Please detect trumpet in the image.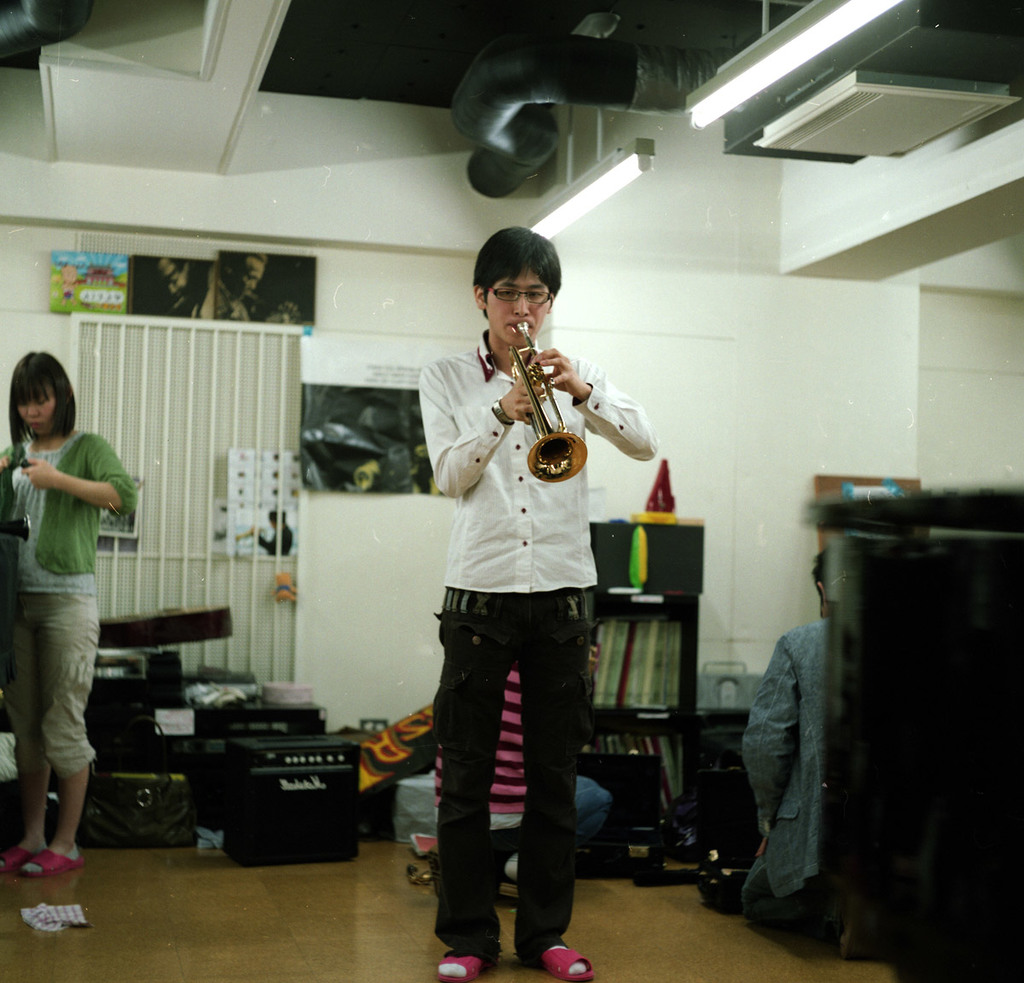
box(508, 317, 587, 485).
